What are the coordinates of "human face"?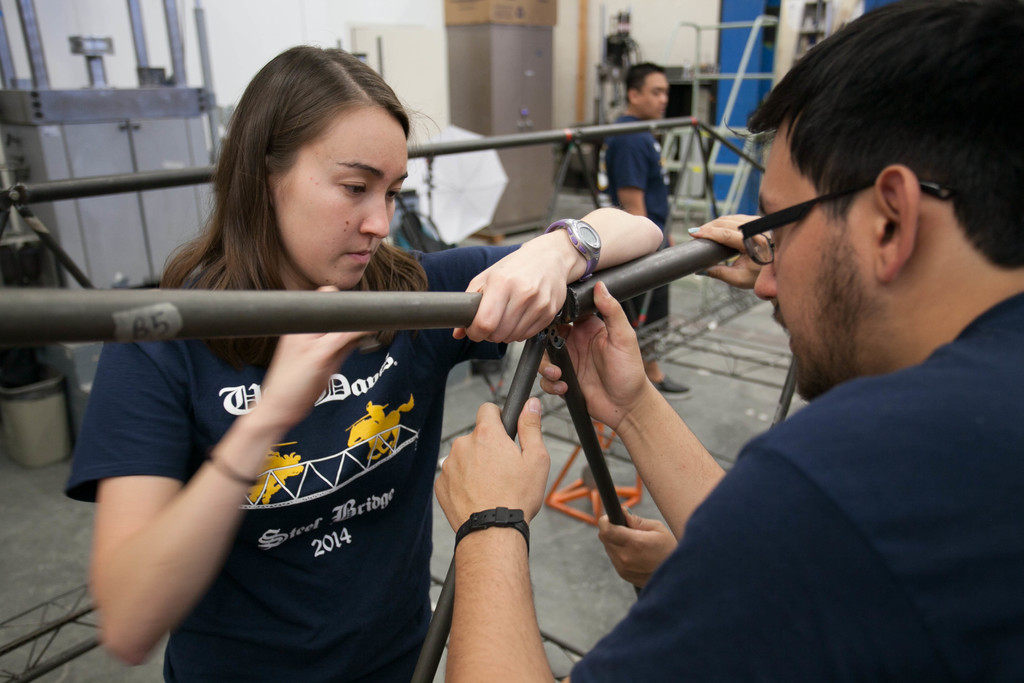
[751, 116, 876, 405].
